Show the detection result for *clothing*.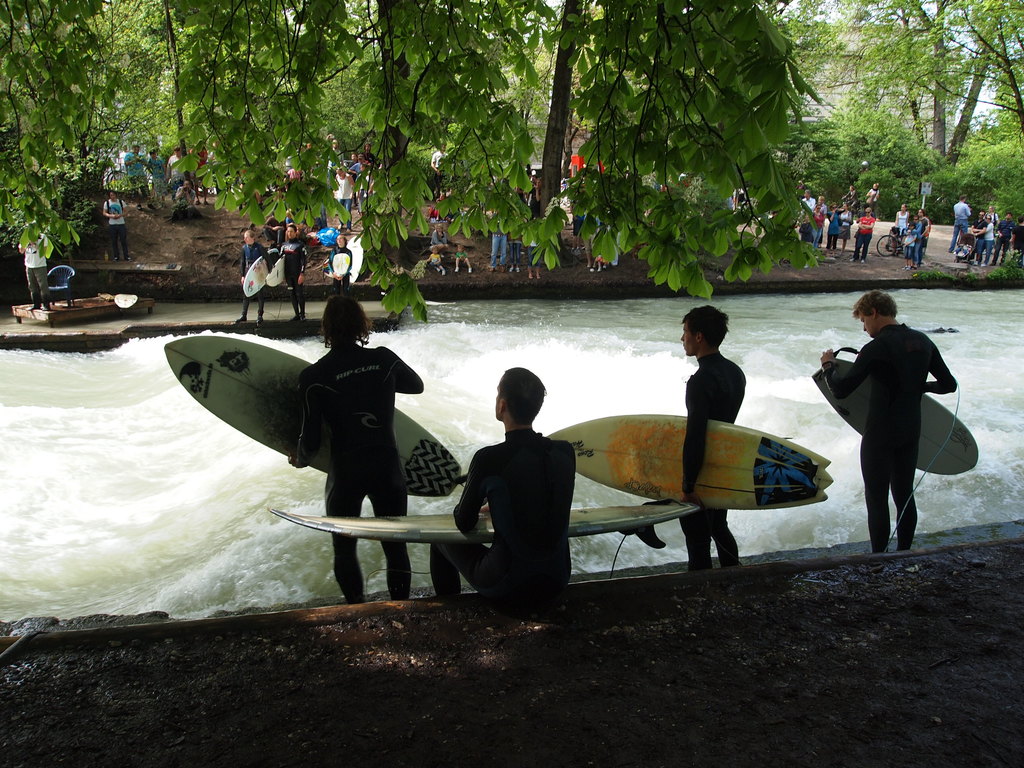
bbox=[335, 167, 350, 230].
